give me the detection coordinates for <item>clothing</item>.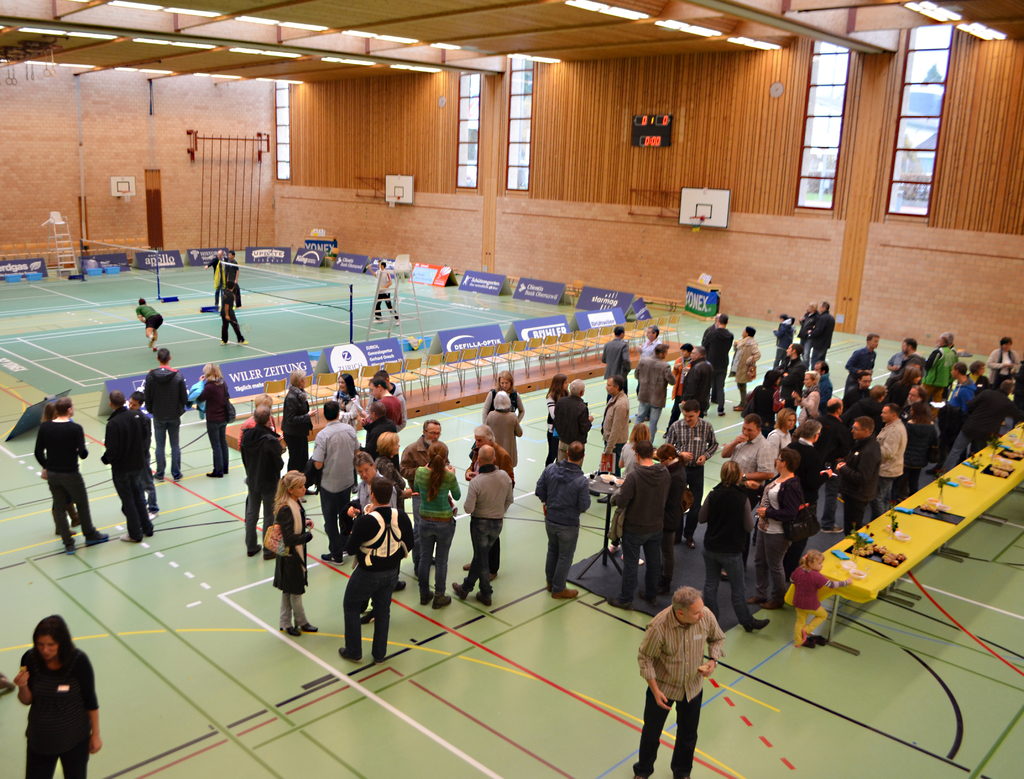
[x1=198, y1=377, x2=230, y2=477].
